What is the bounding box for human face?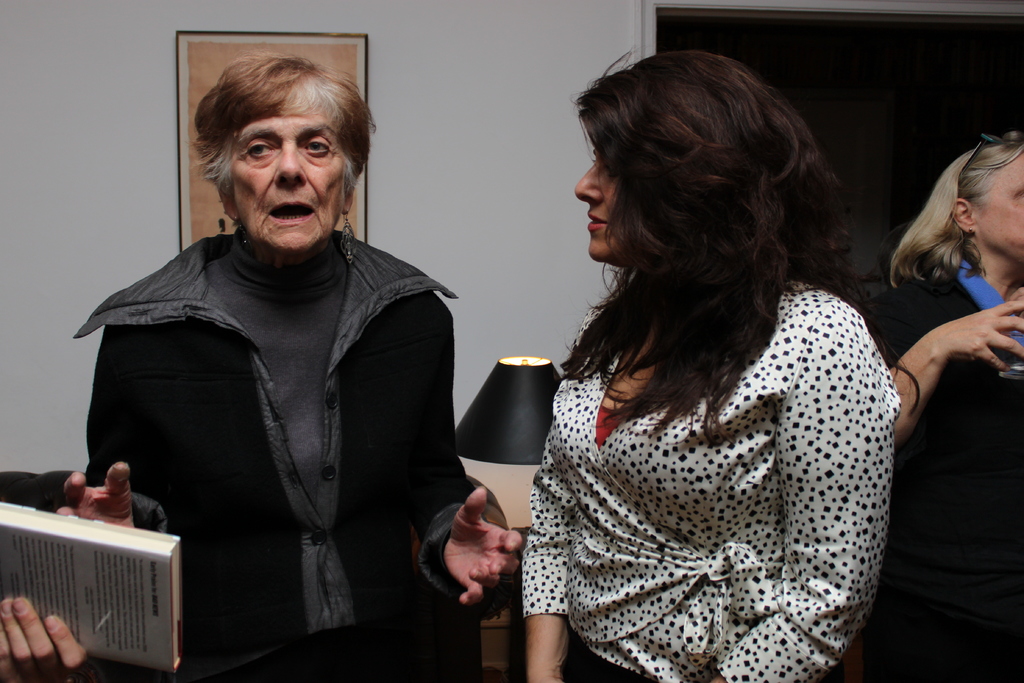
crop(234, 114, 347, 250).
